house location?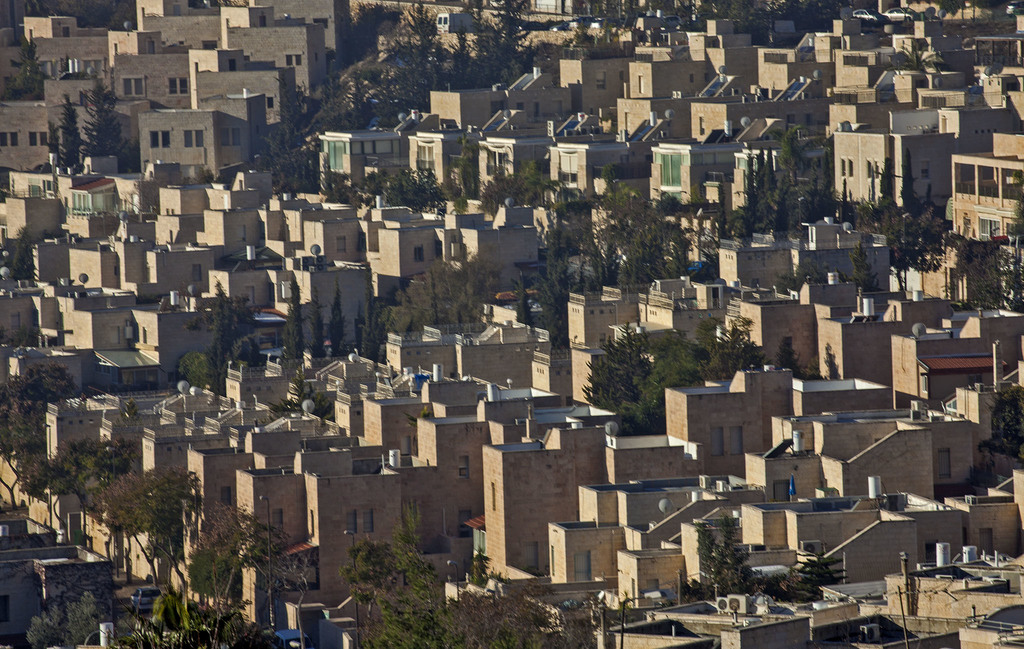
locate(892, 490, 972, 566)
